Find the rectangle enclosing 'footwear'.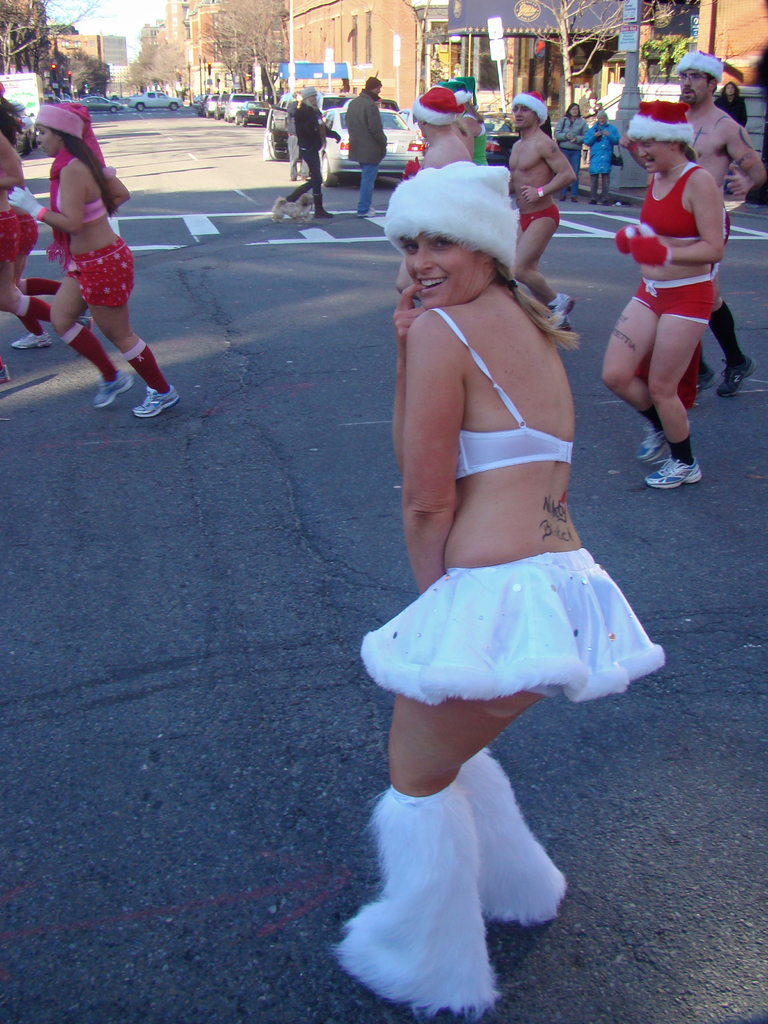
left=717, top=356, right=758, bottom=394.
